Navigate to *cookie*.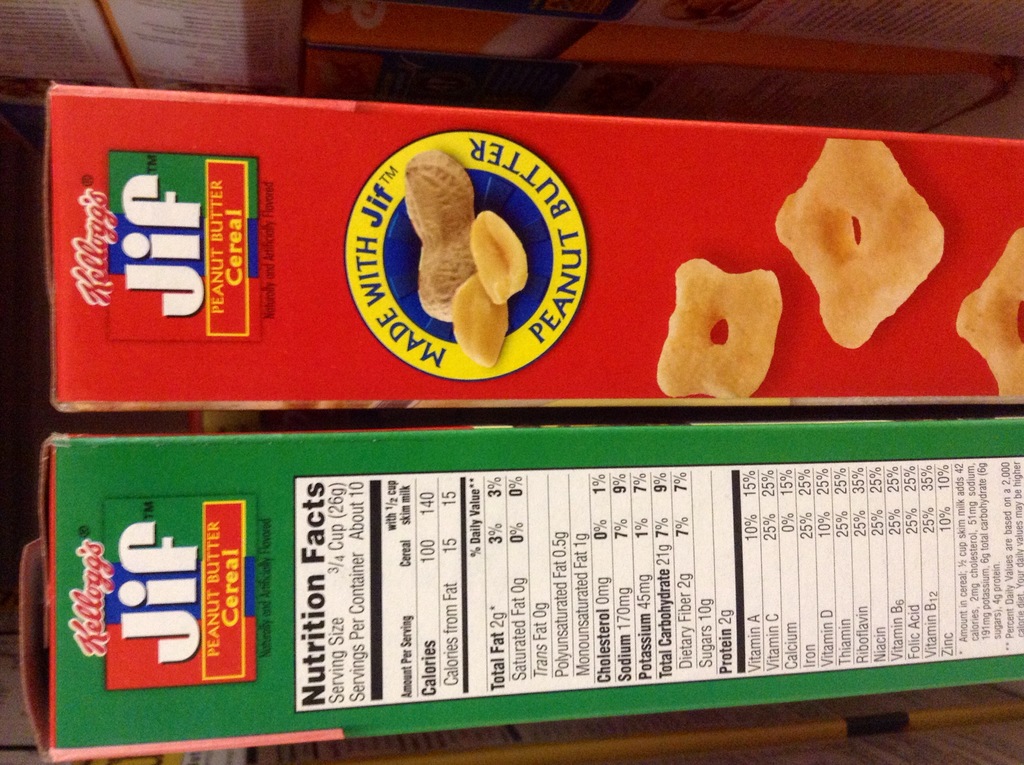
Navigation target: locate(955, 226, 1023, 396).
